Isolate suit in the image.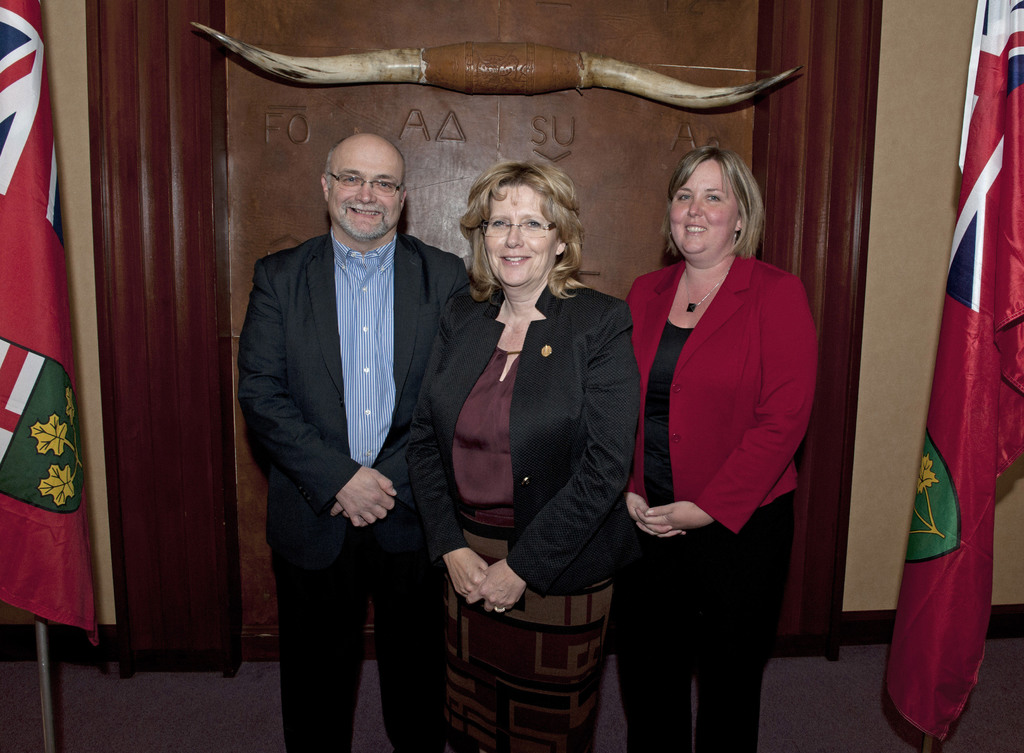
Isolated region: locate(235, 237, 474, 747).
